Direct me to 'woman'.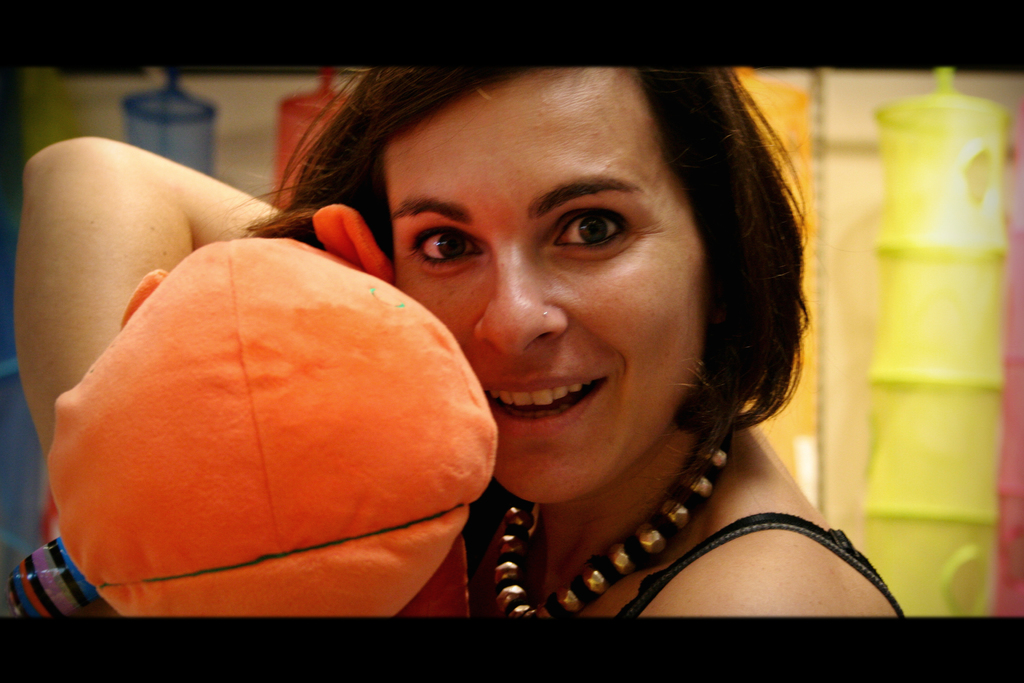
Direction: [12, 60, 900, 618].
